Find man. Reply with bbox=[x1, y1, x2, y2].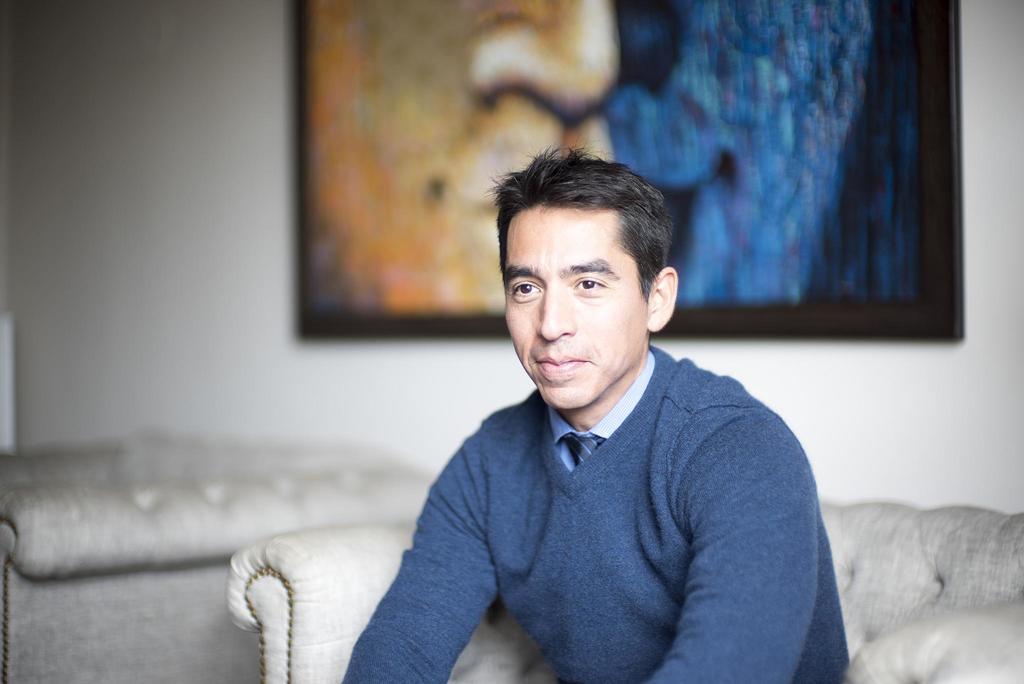
bbox=[273, 159, 868, 656].
